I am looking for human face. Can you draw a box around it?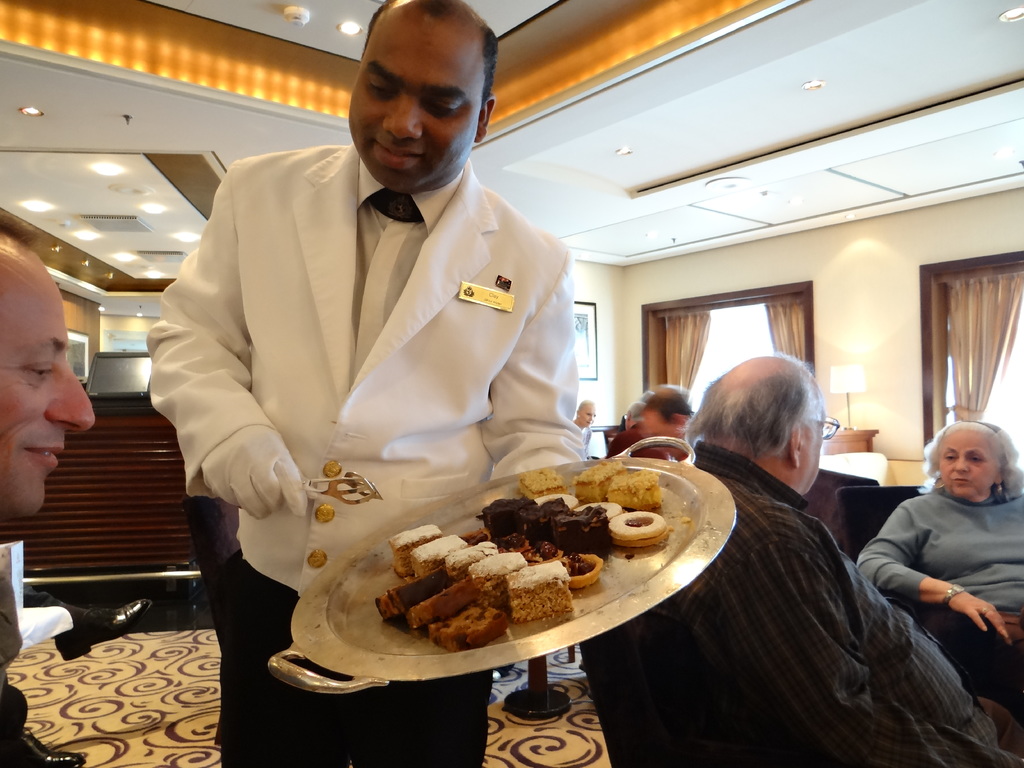
Sure, the bounding box is bbox(800, 410, 830, 495).
